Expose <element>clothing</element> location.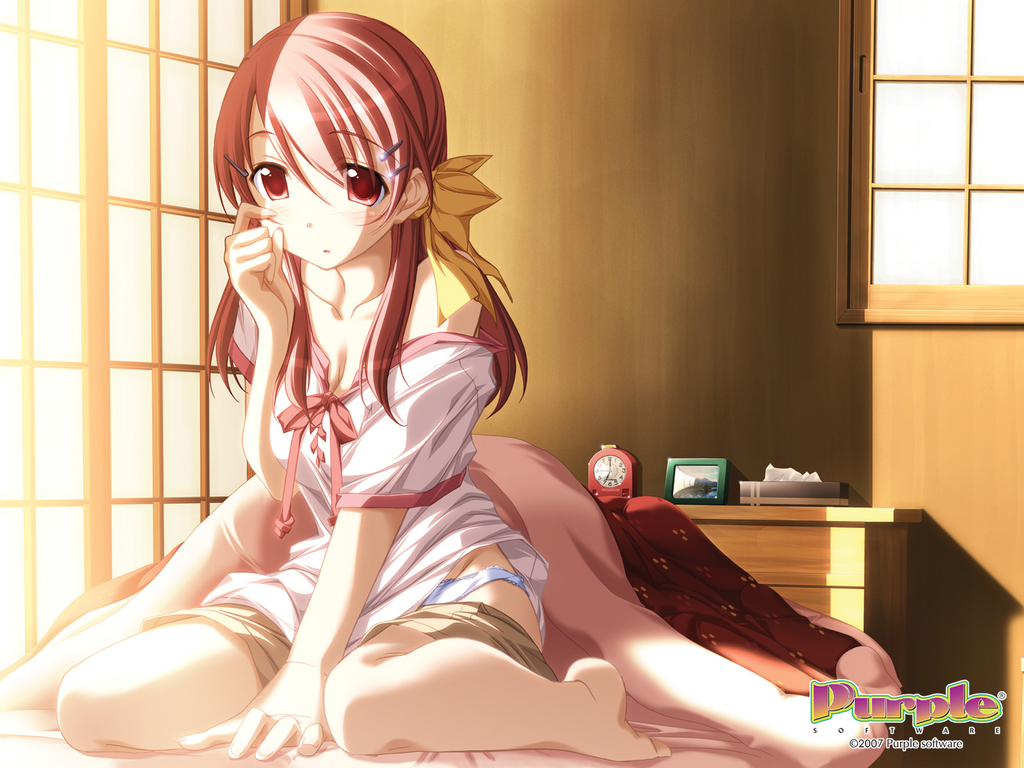
Exposed at Rect(161, 179, 538, 588).
